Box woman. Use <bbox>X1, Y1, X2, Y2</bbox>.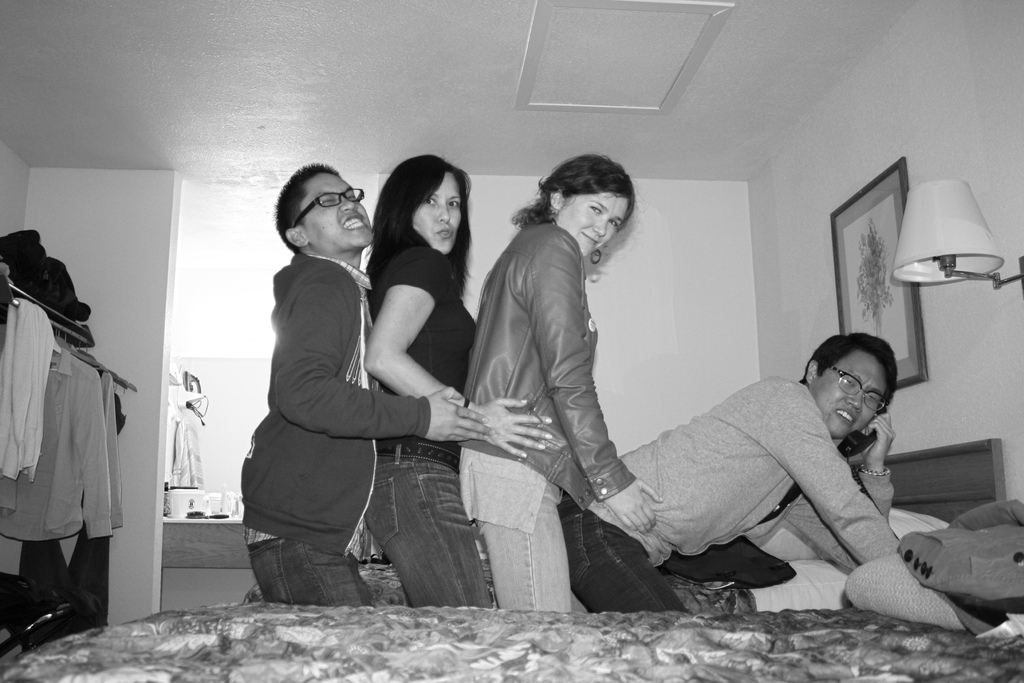
<bbox>458, 147, 703, 638</bbox>.
